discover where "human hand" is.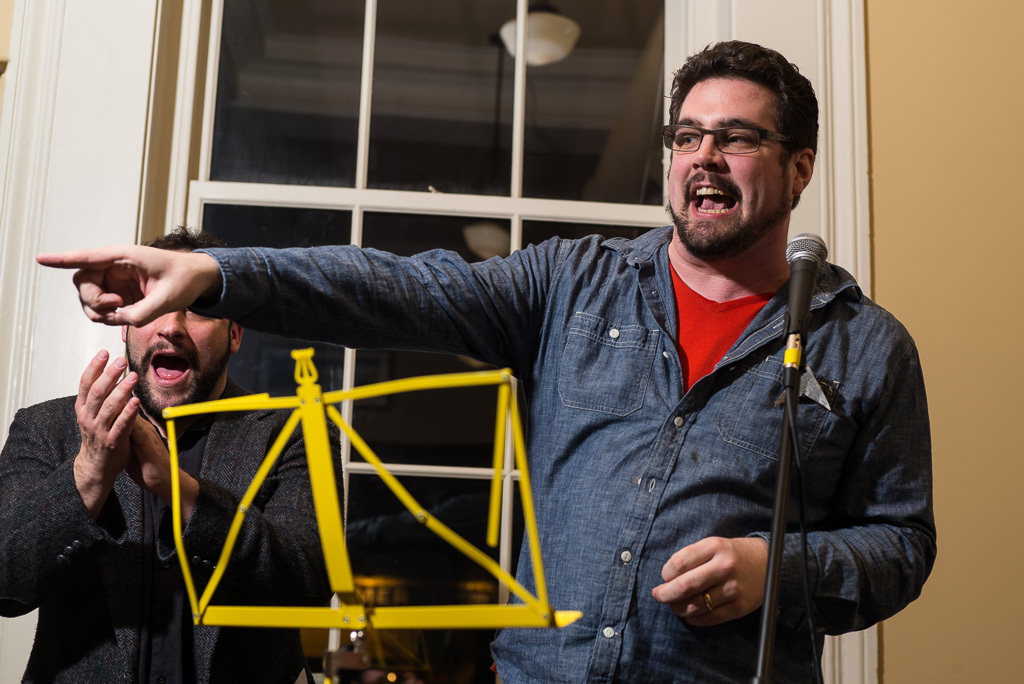
Discovered at x1=128 y1=414 x2=180 y2=495.
